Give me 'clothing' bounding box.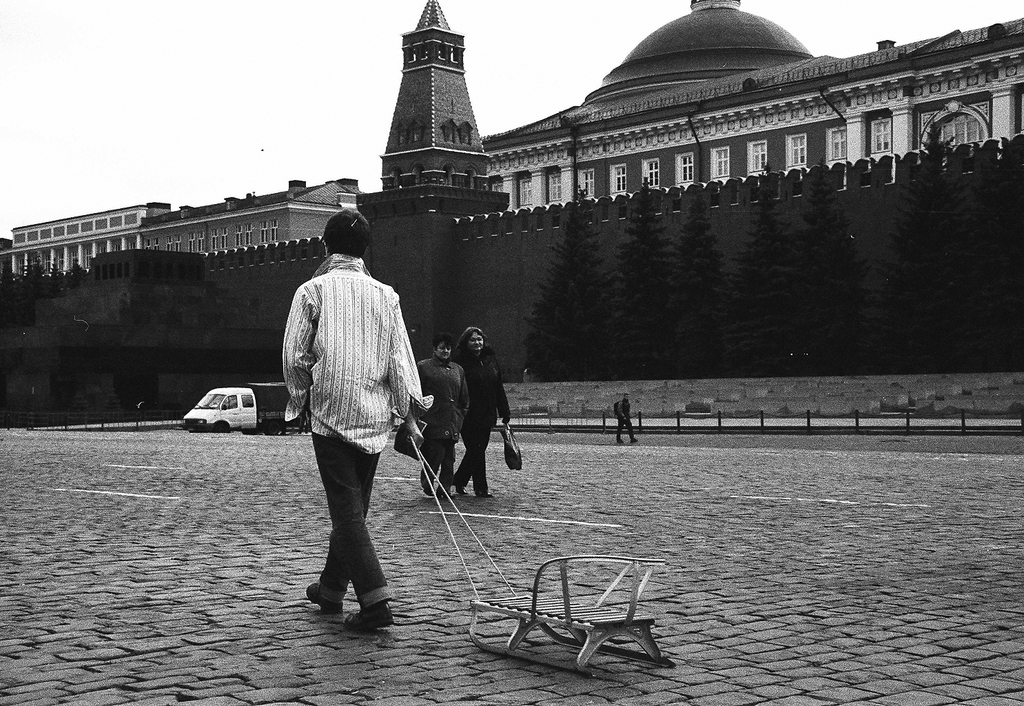
detection(419, 356, 464, 490).
